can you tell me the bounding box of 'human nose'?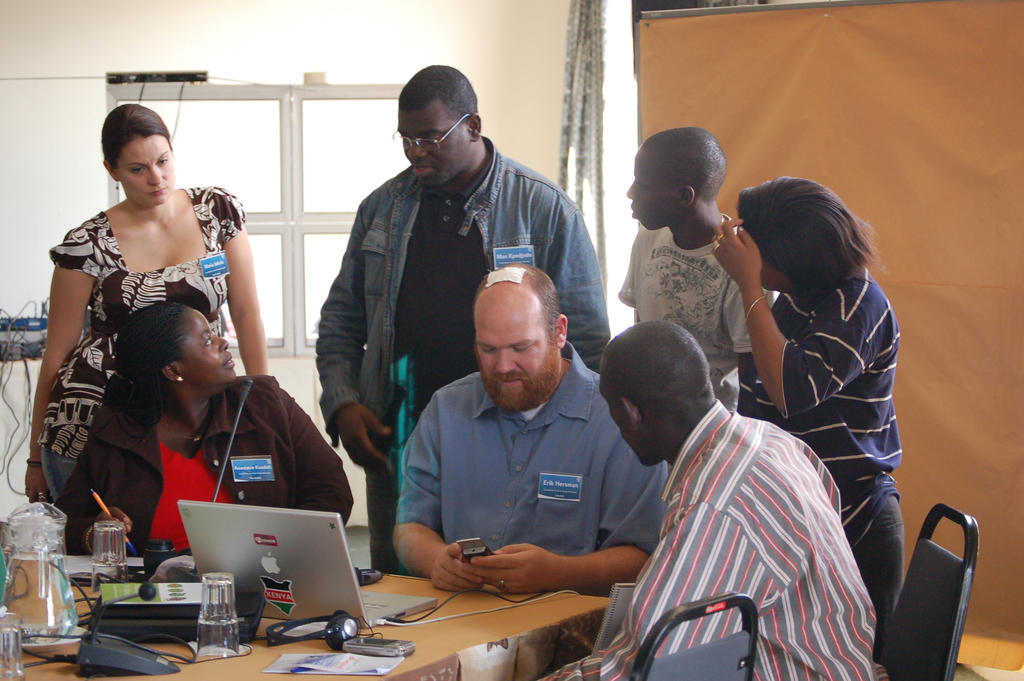
(150,170,164,188).
